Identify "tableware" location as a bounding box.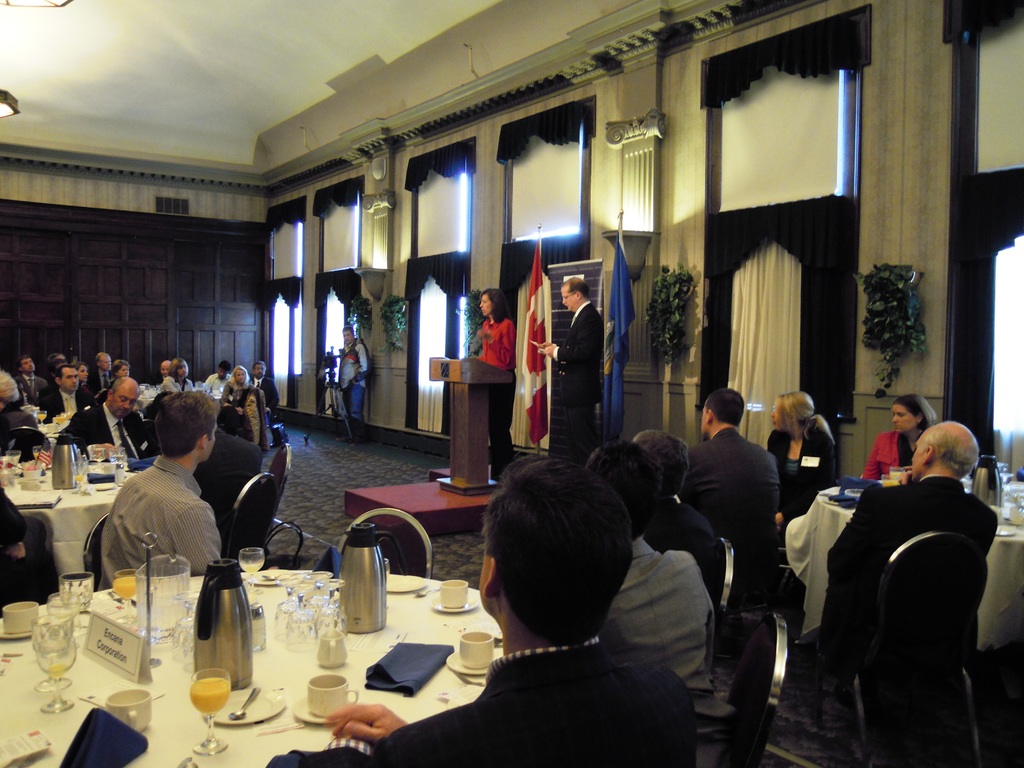
locate(174, 591, 201, 658).
